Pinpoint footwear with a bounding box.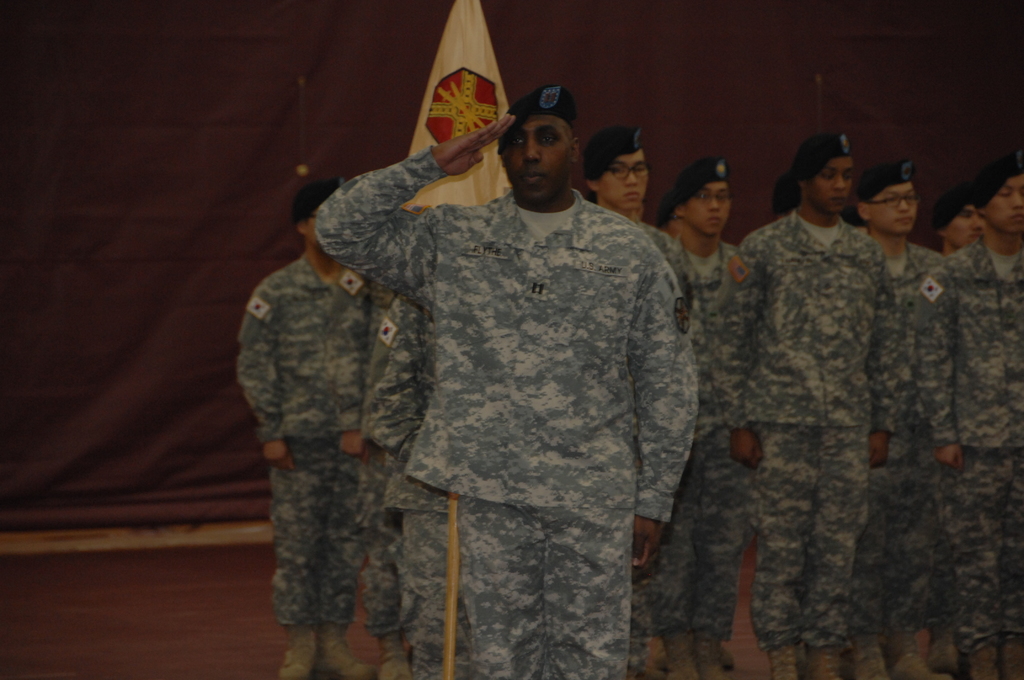
bbox=(772, 646, 801, 679).
